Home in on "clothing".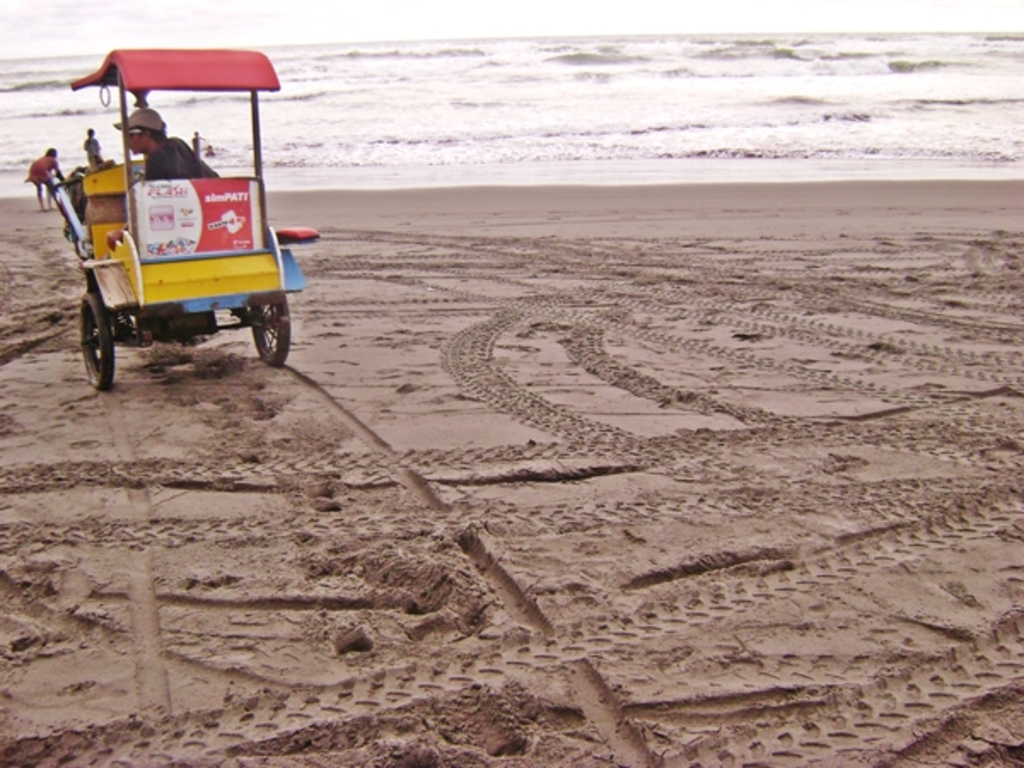
Homed in at 147/135/218/181.
